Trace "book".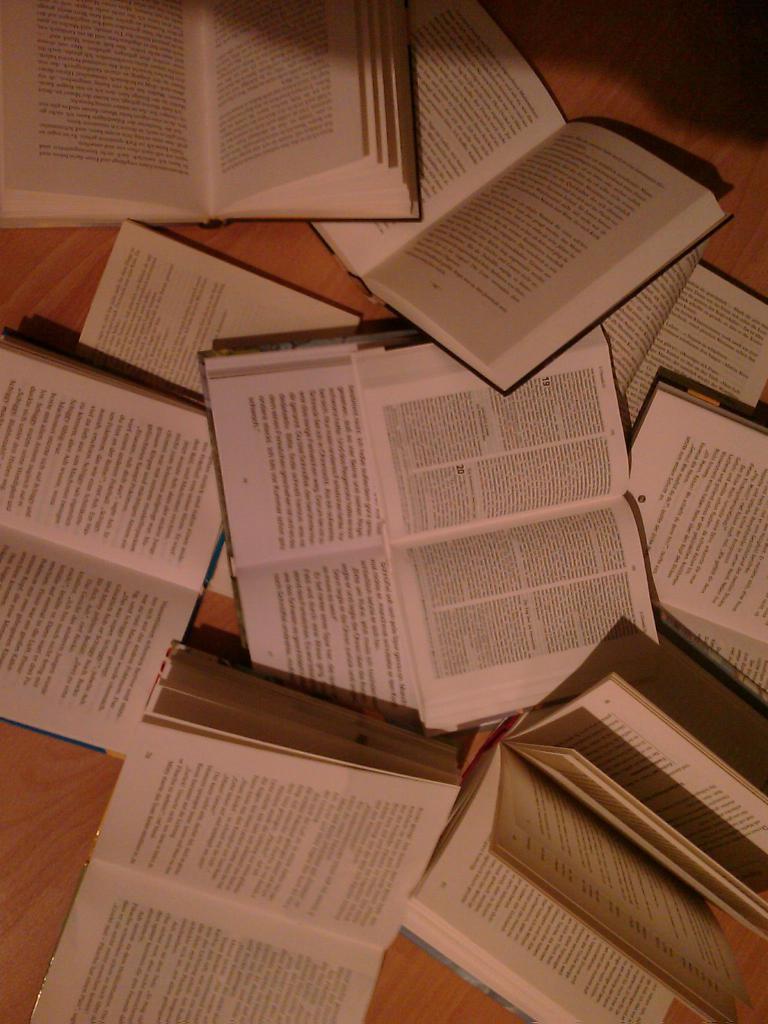
Traced to {"left": 399, "top": 667, "right": 767, "bottom": 1023}.
